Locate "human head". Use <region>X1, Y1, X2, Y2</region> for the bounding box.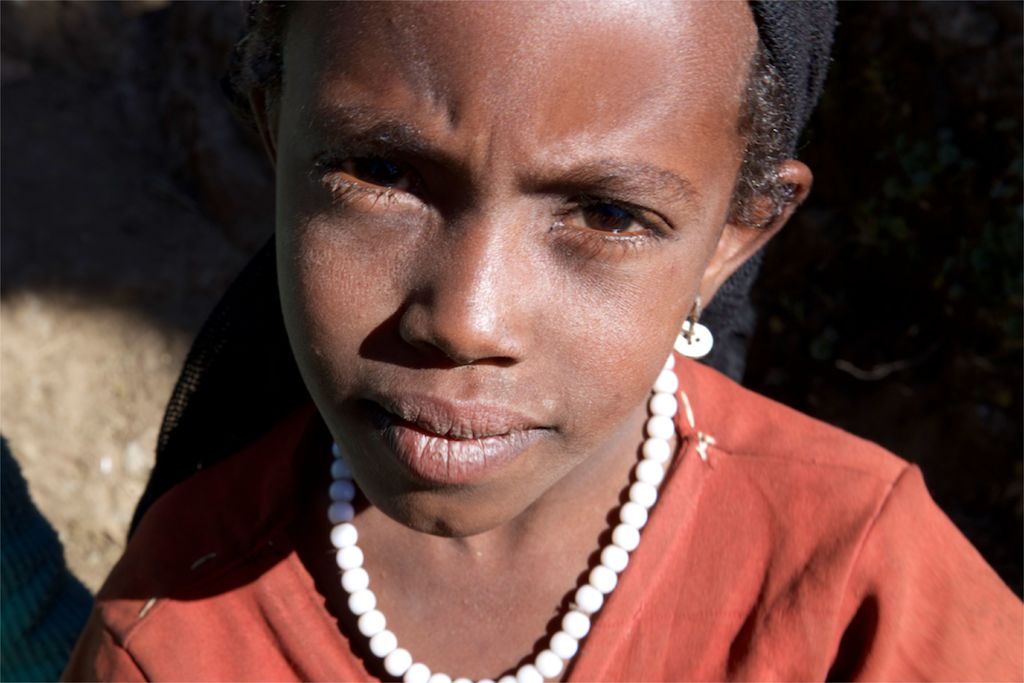
<region>234, 0, 853, 477</region>.
